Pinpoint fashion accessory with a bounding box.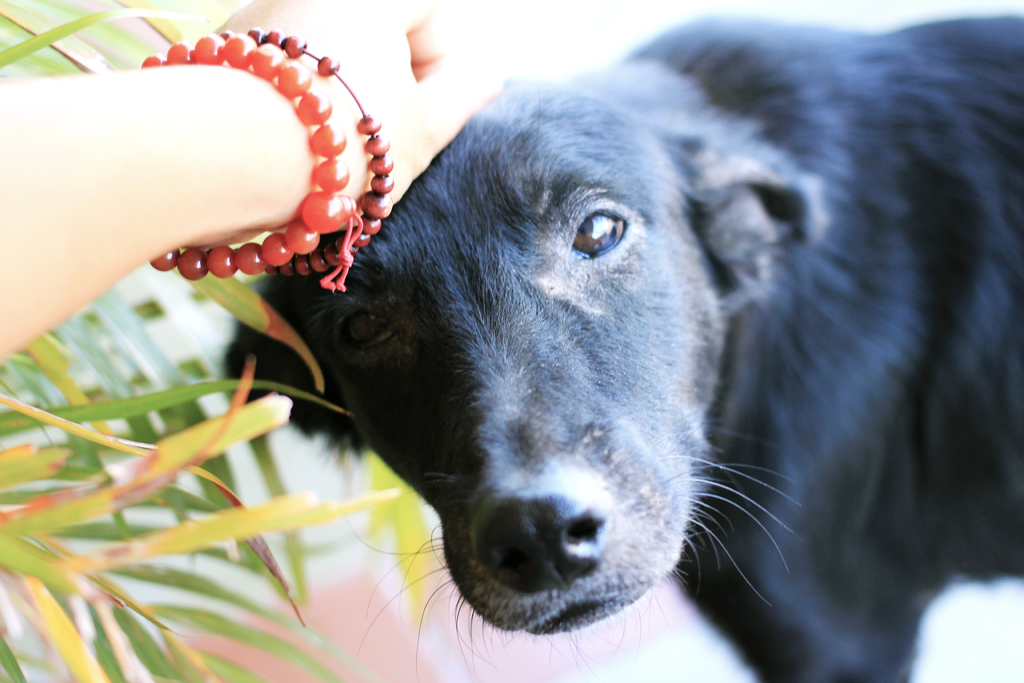
BBox(140, 31, 364, 294).
